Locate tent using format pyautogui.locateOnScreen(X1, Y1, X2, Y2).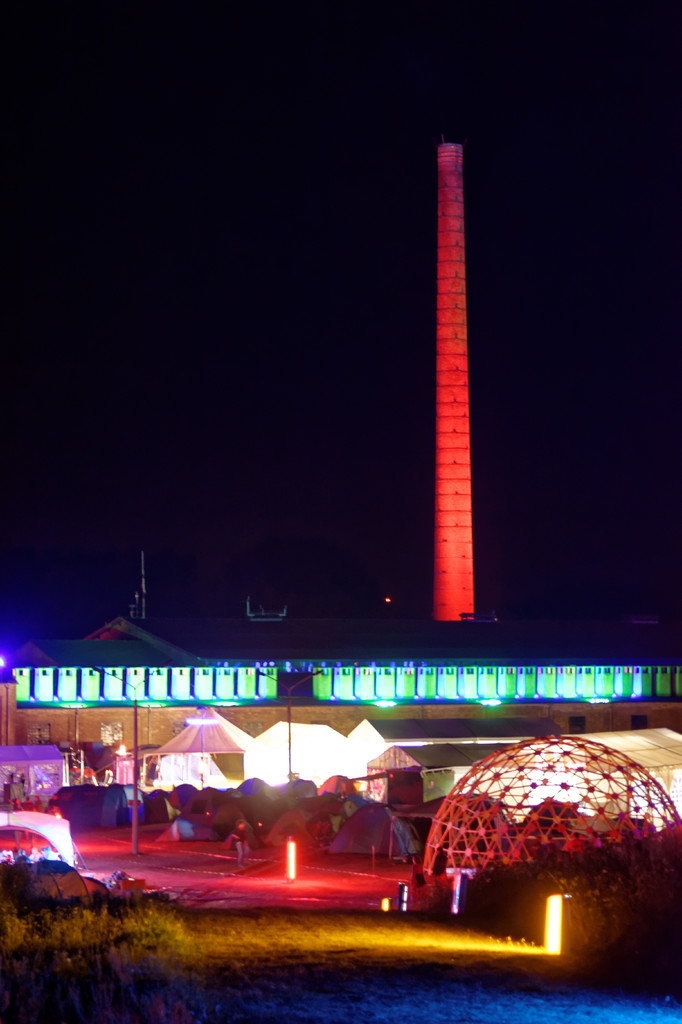
pyautogui.locateOnScreen(139, 701, 259, 797).
